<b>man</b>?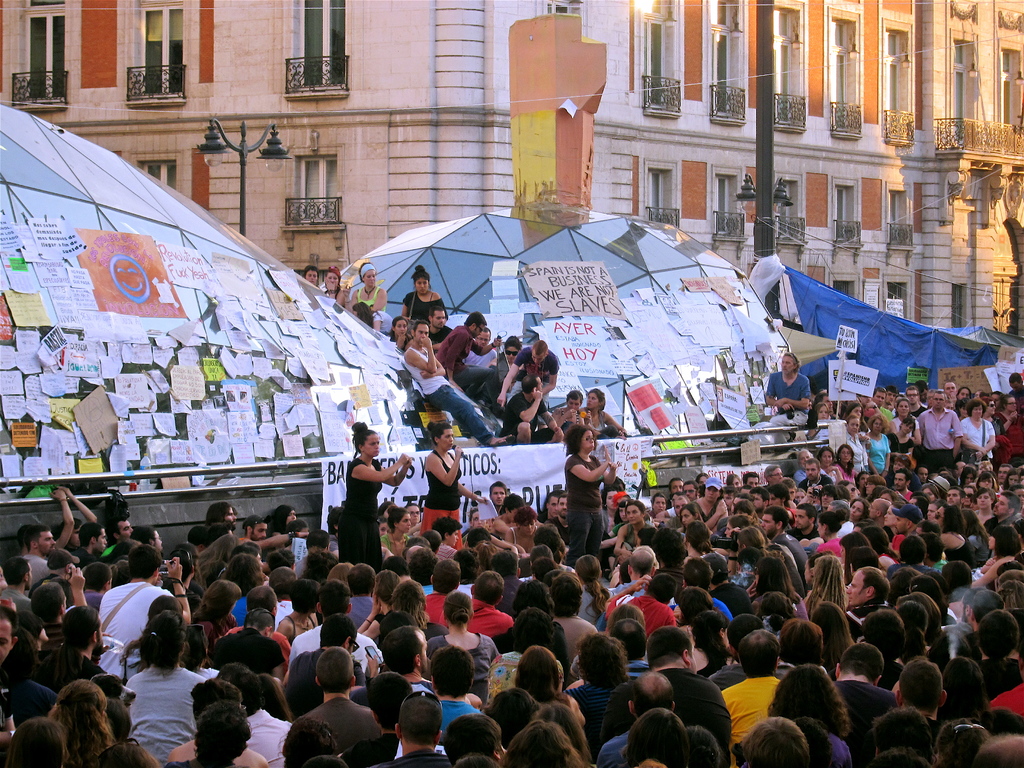
(x1=15, y1=522, x2=56, y2=584)
